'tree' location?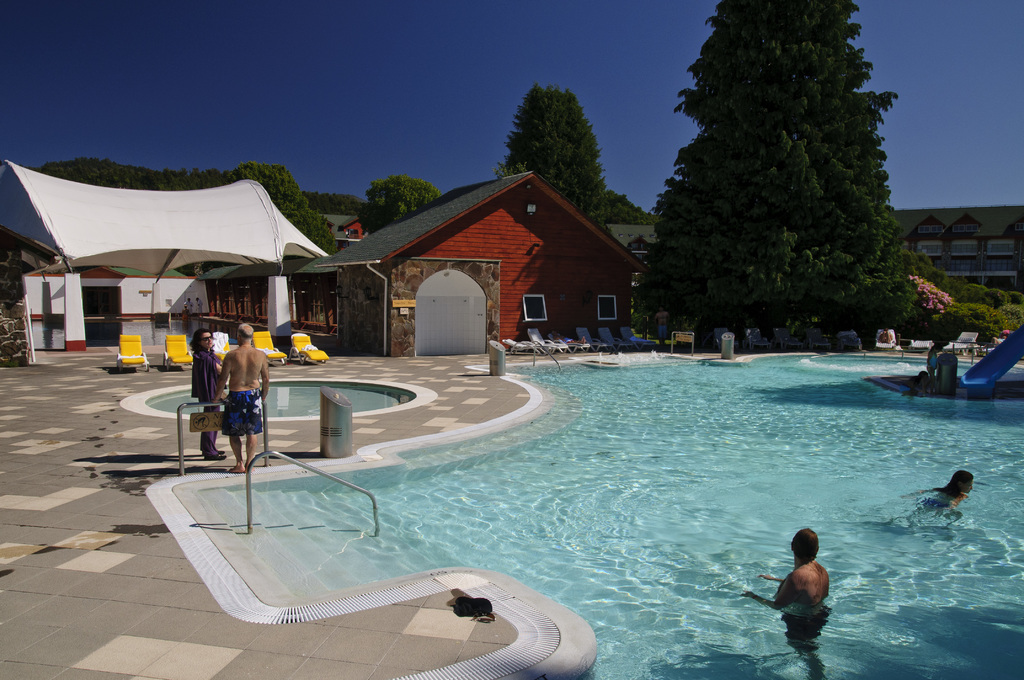
(left=604, top=188, right=650, bottom=219)
